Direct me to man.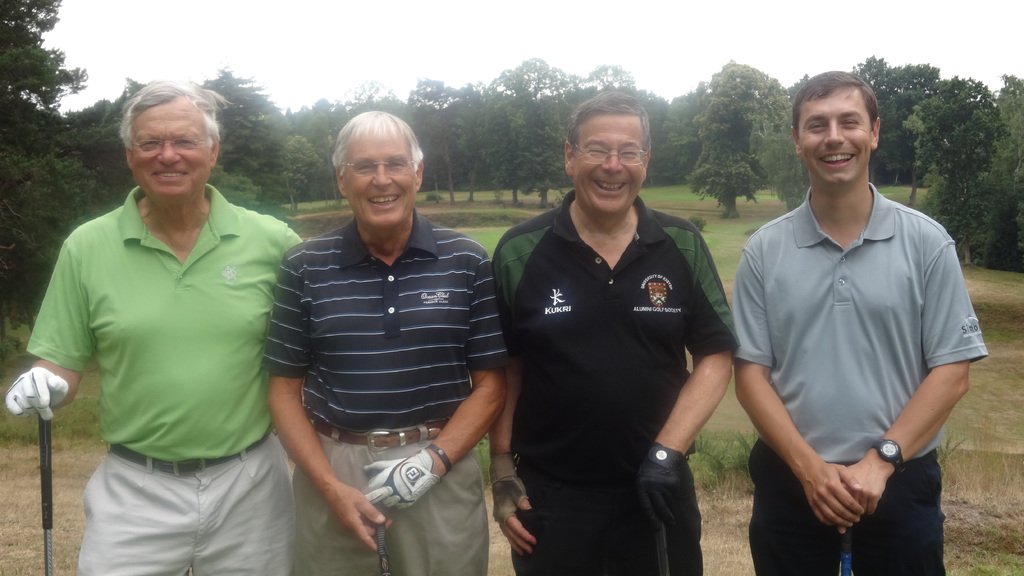
Direction: (left=491, top=90, right=740, bottom=575).
